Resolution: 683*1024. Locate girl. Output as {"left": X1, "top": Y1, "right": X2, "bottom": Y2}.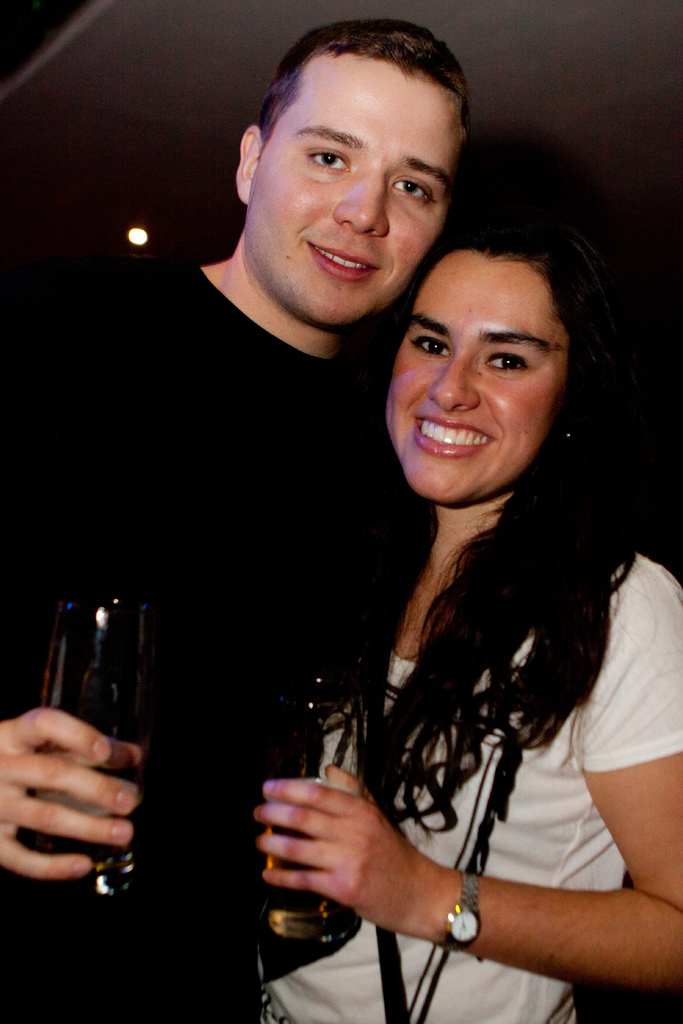
{"left": 249, "top": 234, "right": 682, "bottom": 1023}.
